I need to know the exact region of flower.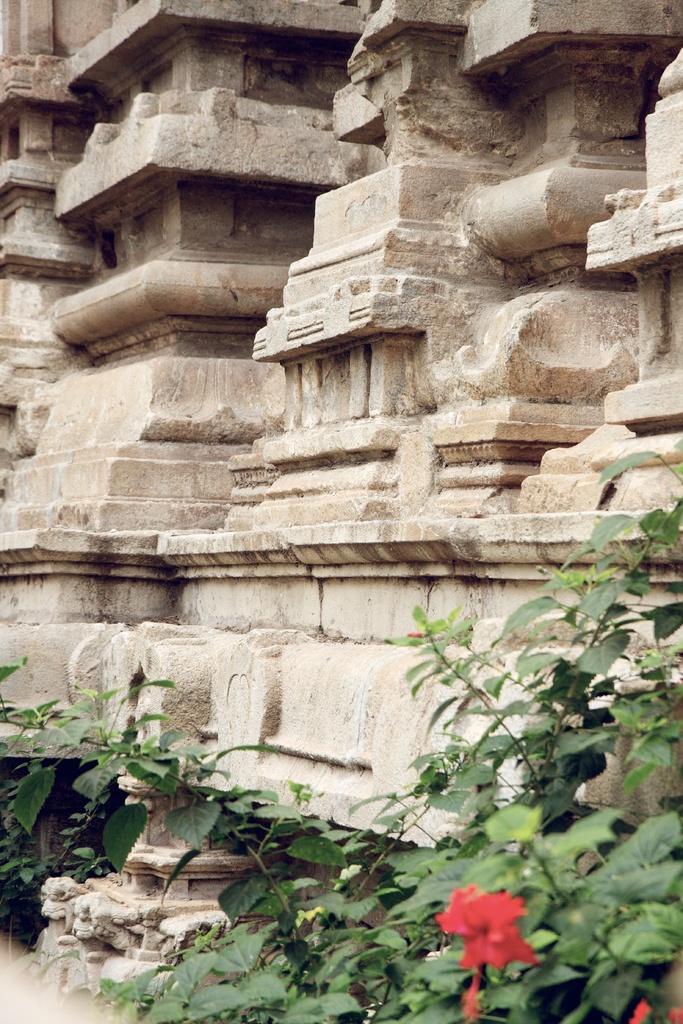
Region: left=431, top=884, right=536, bottom=984.
